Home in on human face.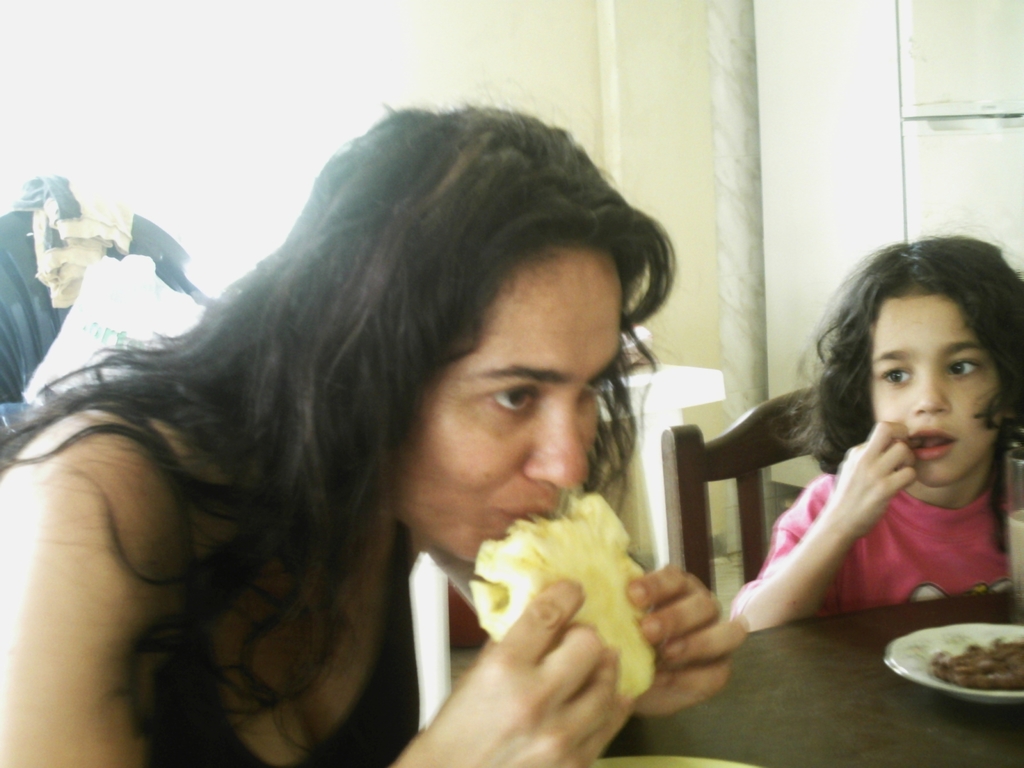
Homed in at bbox(388, 241, 625, 566).
